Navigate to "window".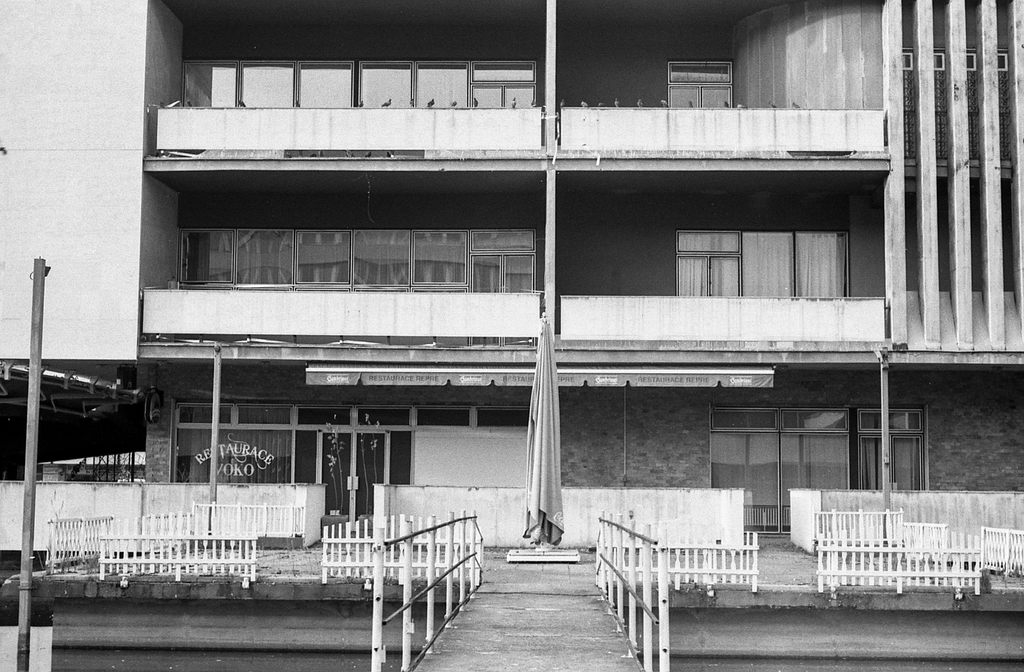
Navigation target: pyautogui.locateOnScreen(856, 412, 919, 432).
